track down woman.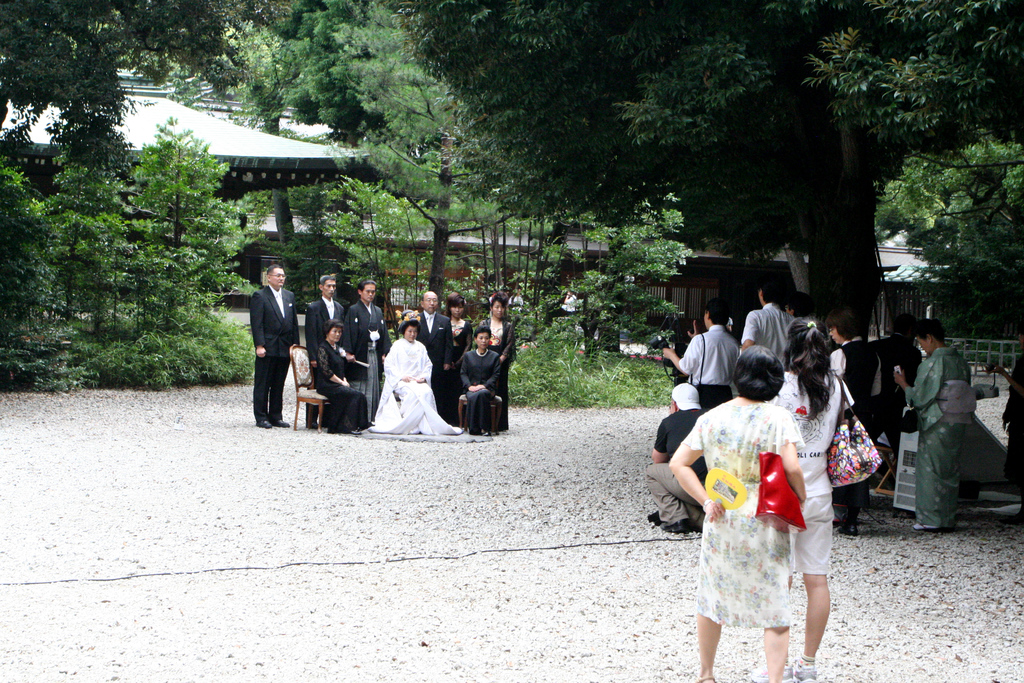
Tracked to 766, 315, 856, 682.
